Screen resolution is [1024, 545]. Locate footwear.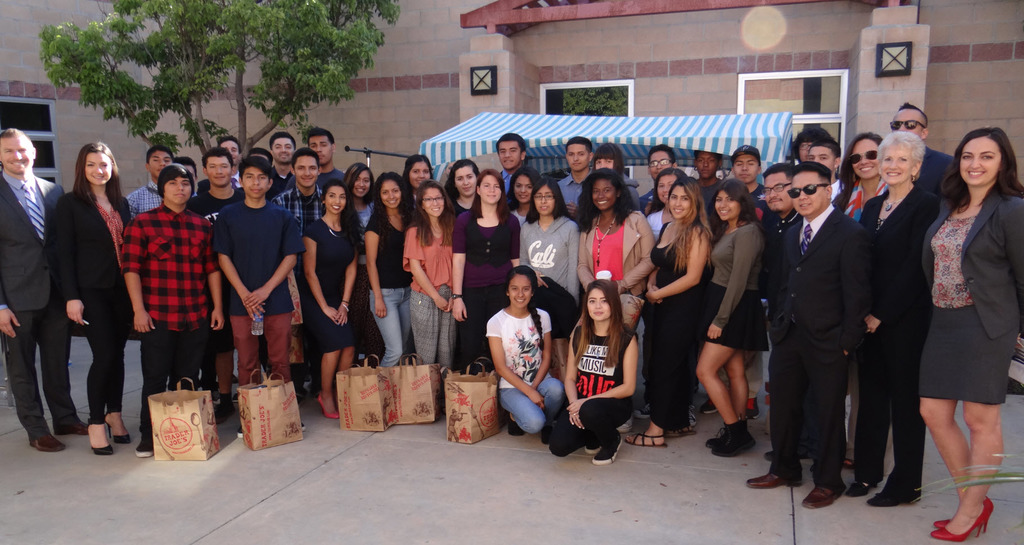
bbox=(746, 396, 762, 421).
